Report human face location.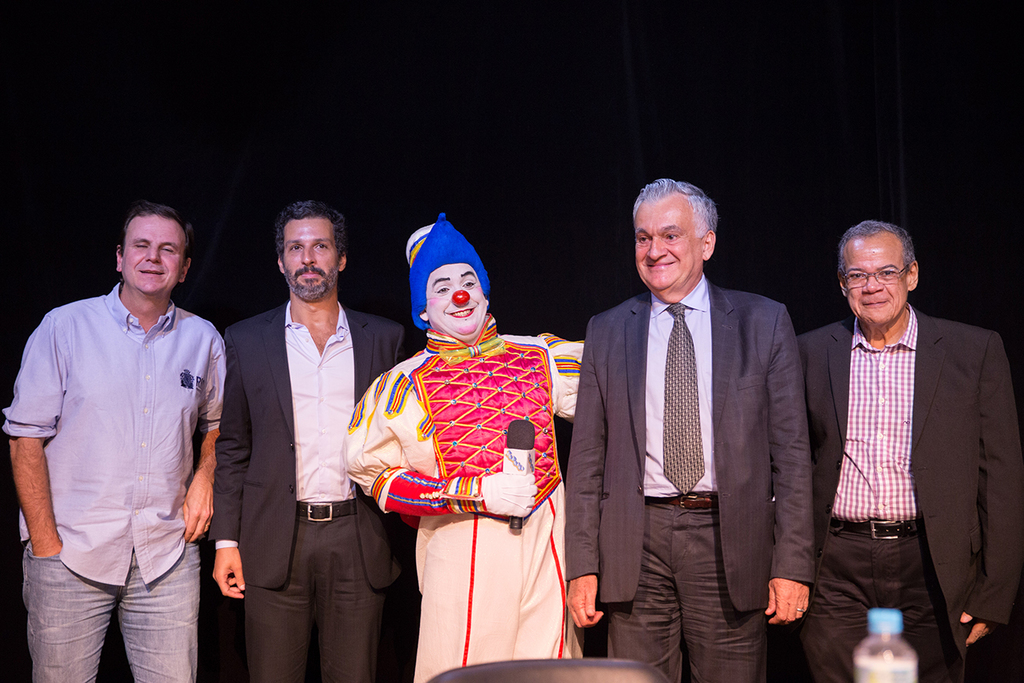
Report: <bbox>842, 228, 907, 328</bbox>.
